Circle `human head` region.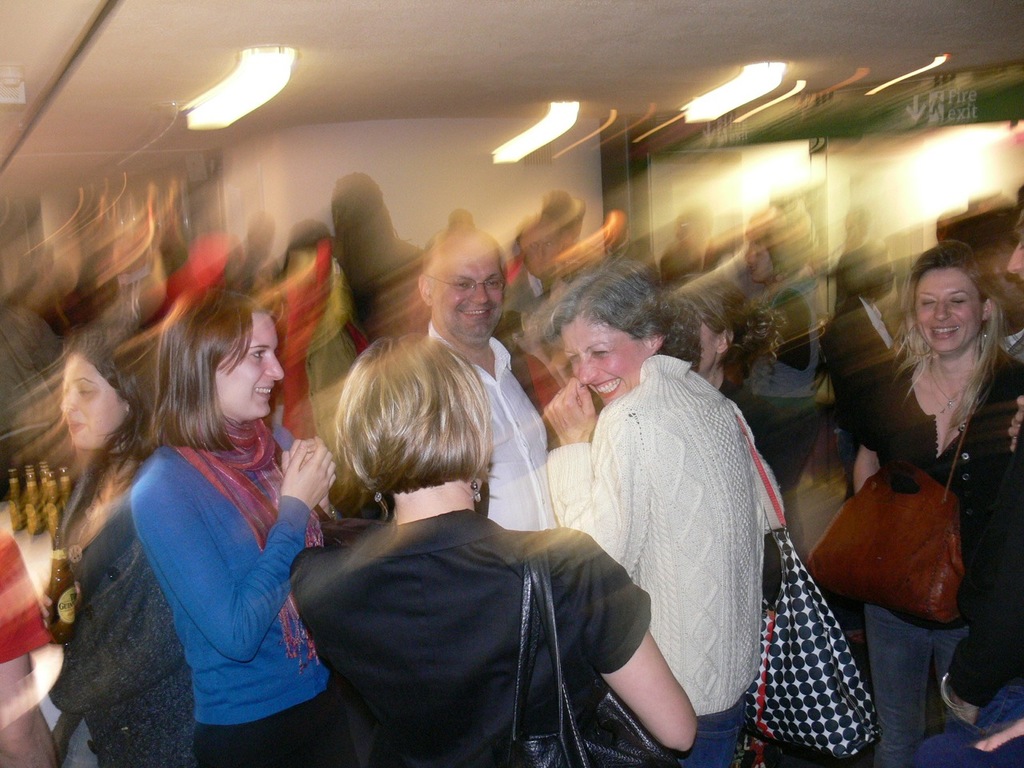
Region: (left=339, top=332, right=489, bottom=476).
